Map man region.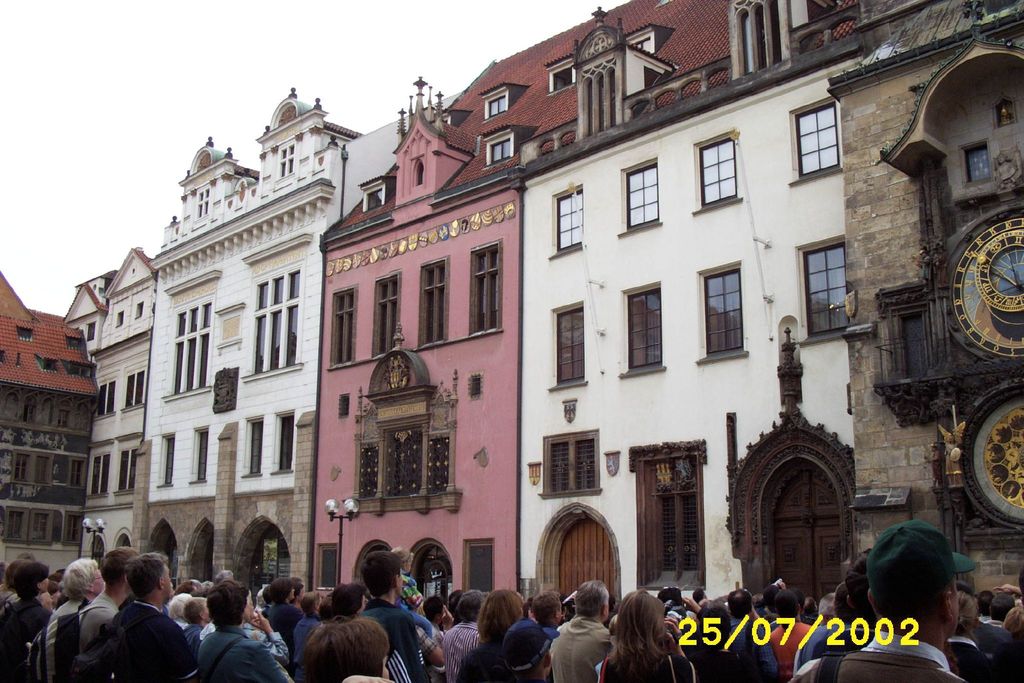
Mapped to [x1=101, y1=548, x2=200, y2=682].
